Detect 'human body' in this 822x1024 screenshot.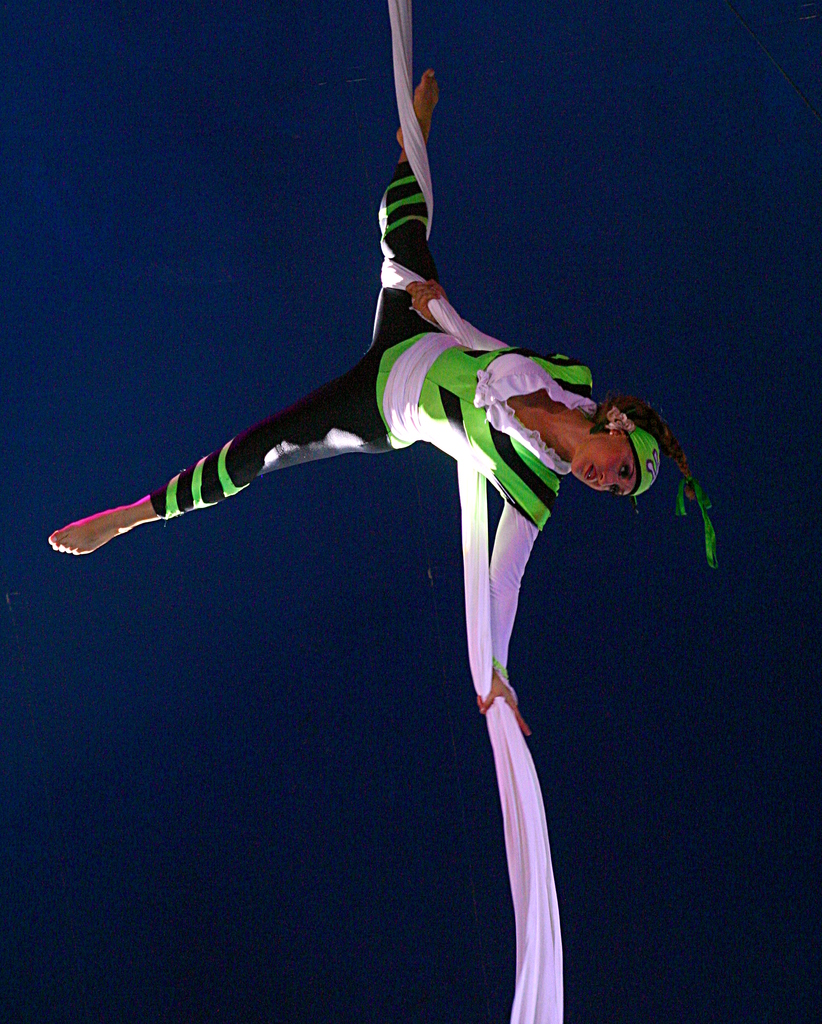
Detection: l=84, t=84, r=681, b=798.
